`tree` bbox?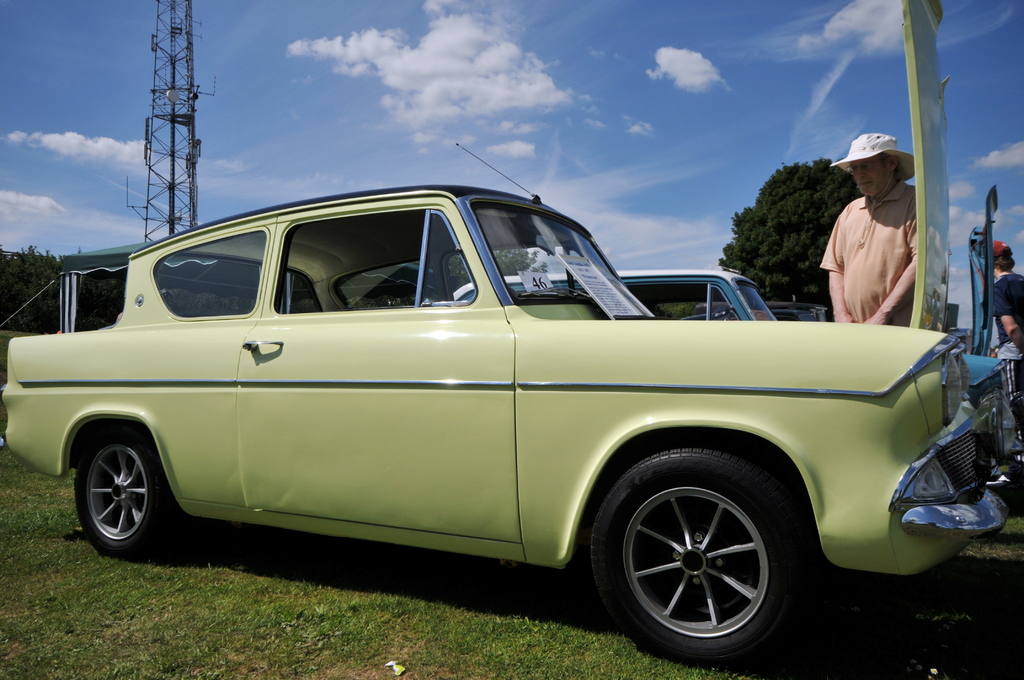
crop(0, 254, 126, 336)
